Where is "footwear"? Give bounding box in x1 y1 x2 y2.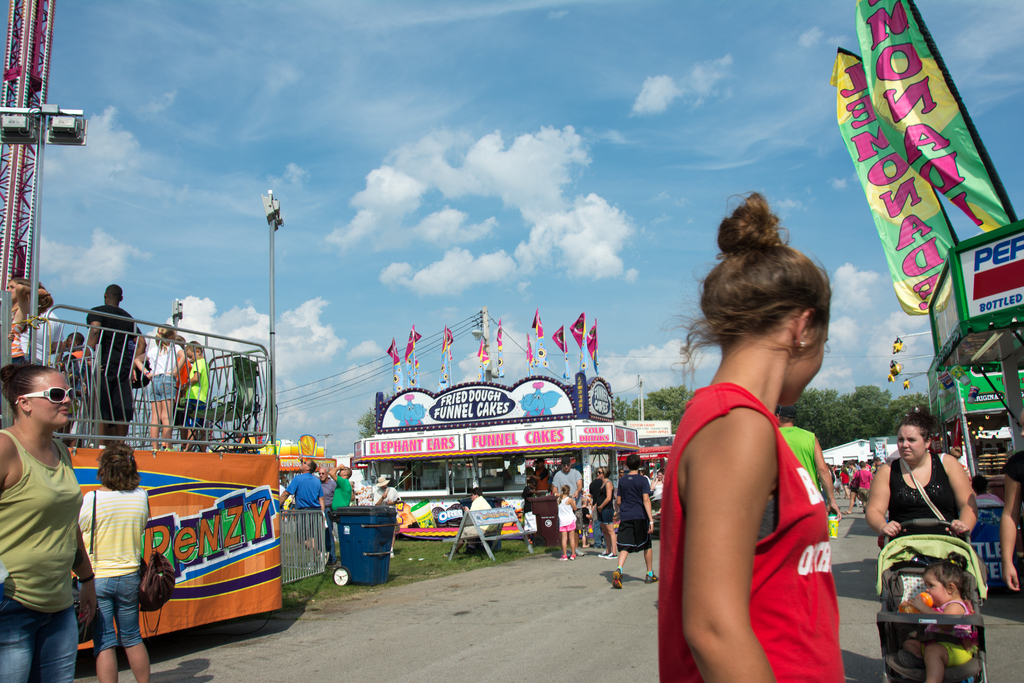
576 548 586 558.
